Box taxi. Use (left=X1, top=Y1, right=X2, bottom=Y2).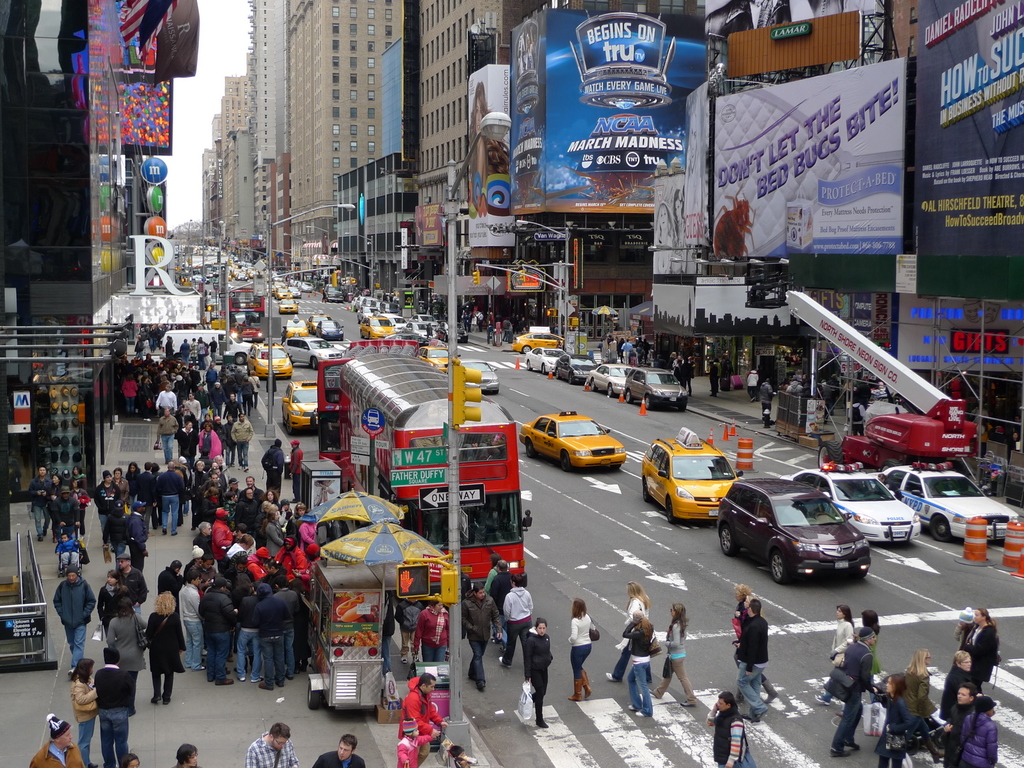
(left=282, top=317, right=310, bottom=340).
